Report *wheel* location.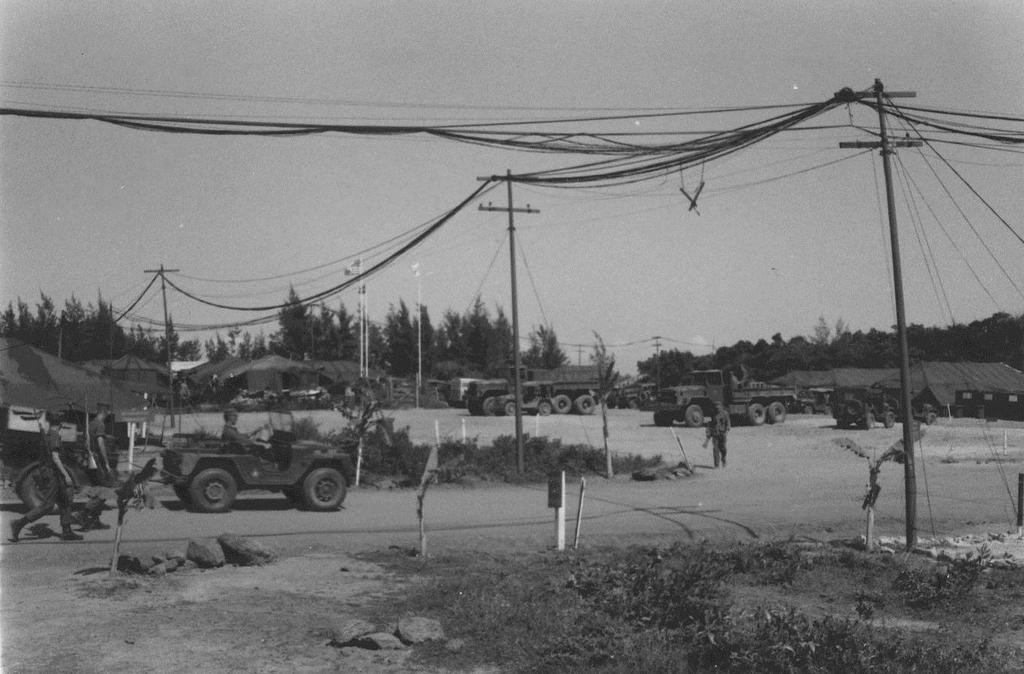
Report: [left=464, top=398, right=477, bottom=416].
